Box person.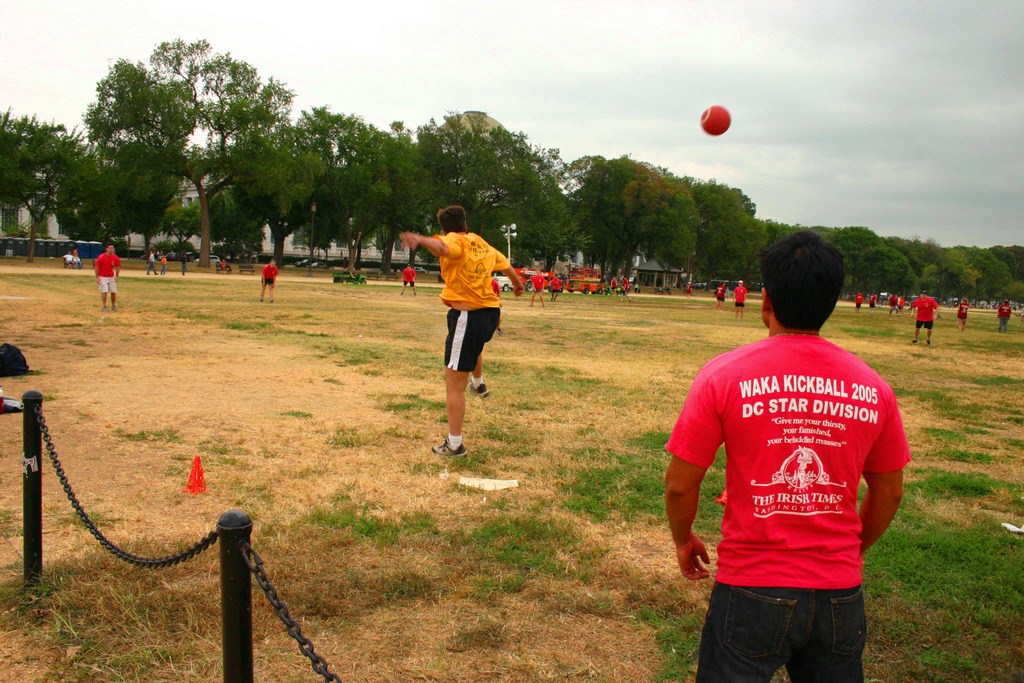
{"left": 663, "top": 225, "right": 909, "bottom": 682}.
